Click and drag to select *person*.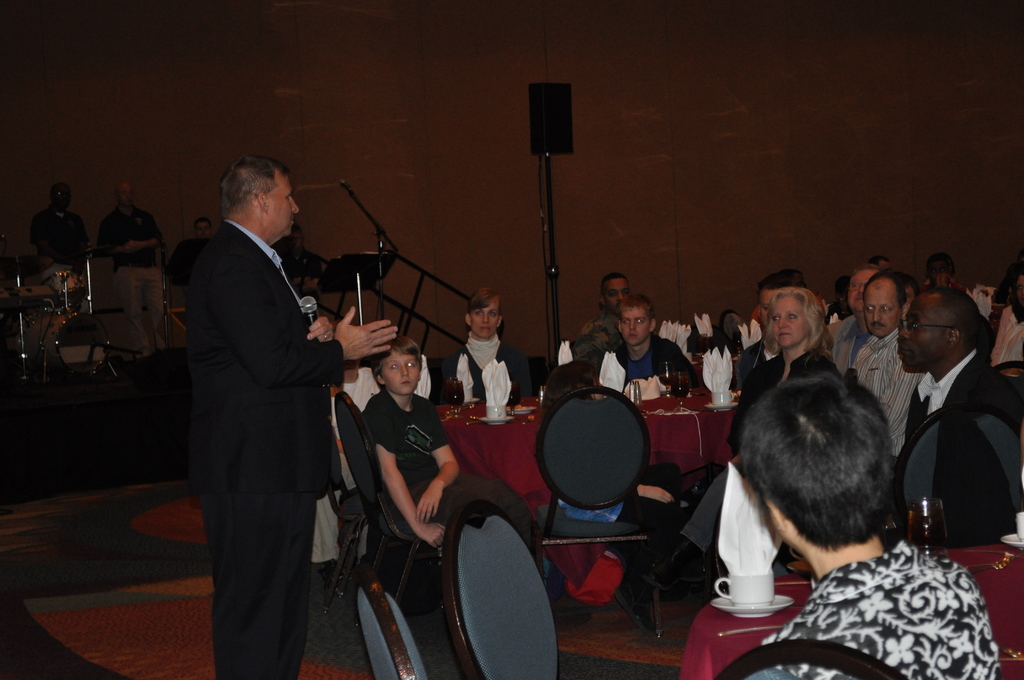
Selection: (266,222,320,279).
